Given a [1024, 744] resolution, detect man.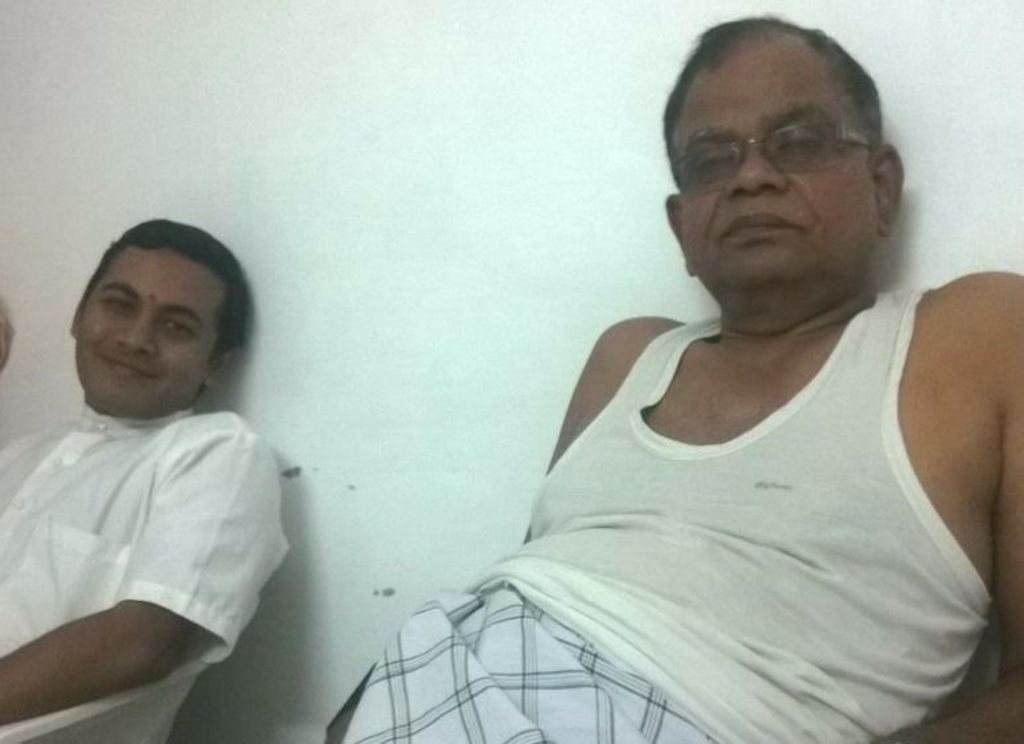
[left=311, top=26, right=1023, bottom=743].
